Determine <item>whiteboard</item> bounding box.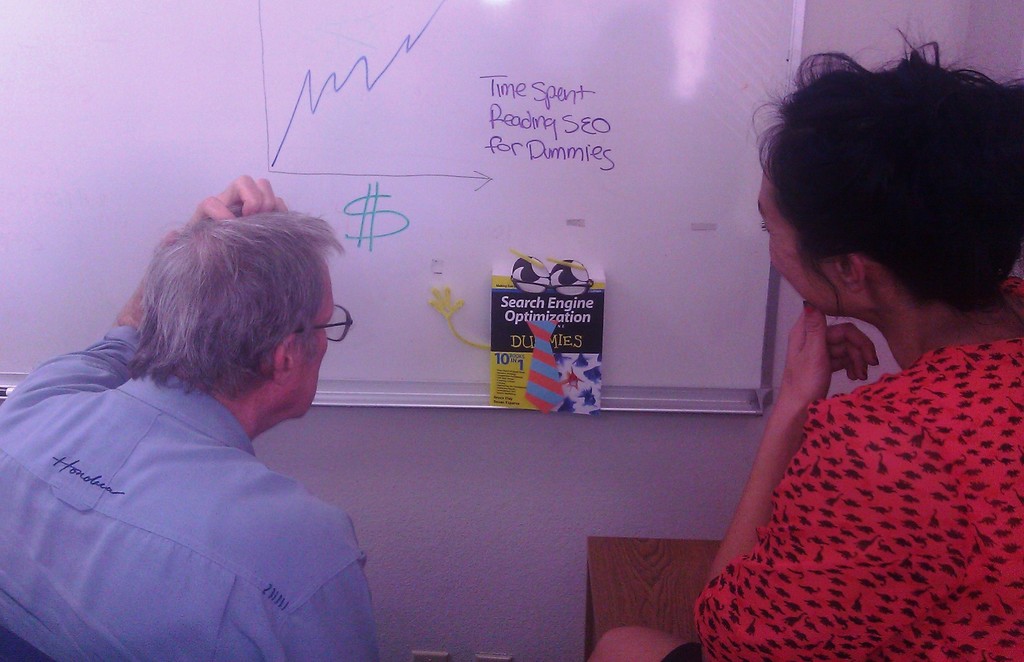
Determined: [x1=0, y1=0, x2=806, y2=421].
